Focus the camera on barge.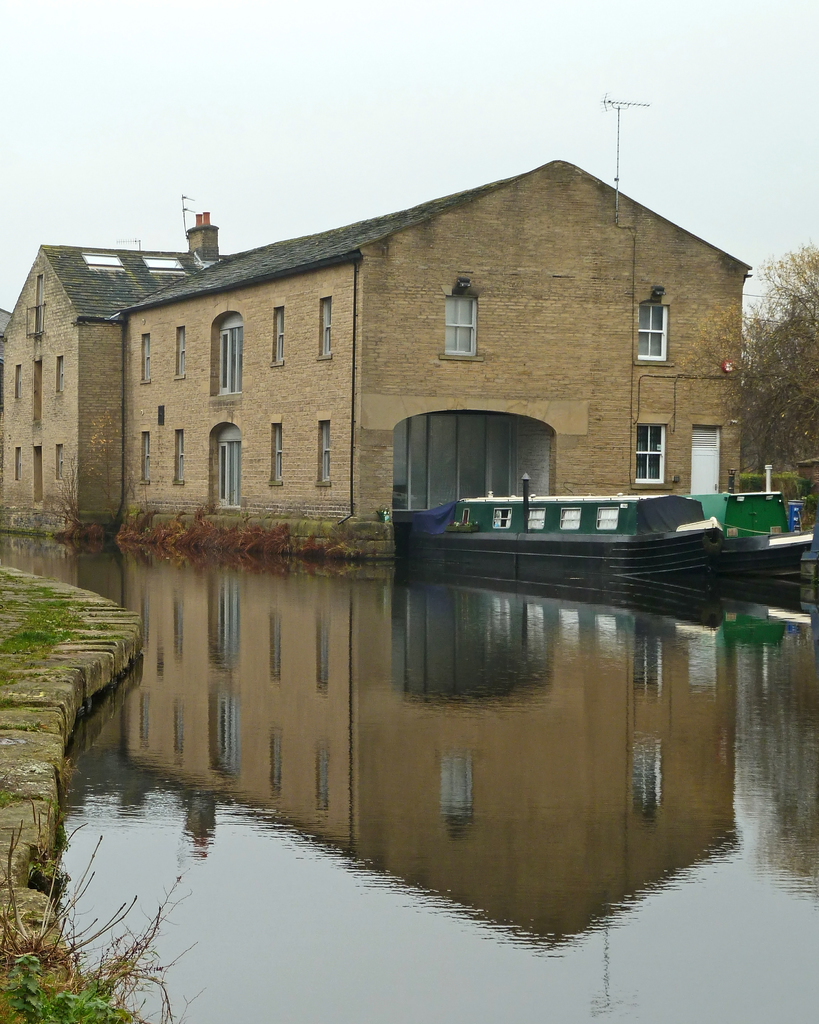
Focus region: region(677, 462, 813, 604).
